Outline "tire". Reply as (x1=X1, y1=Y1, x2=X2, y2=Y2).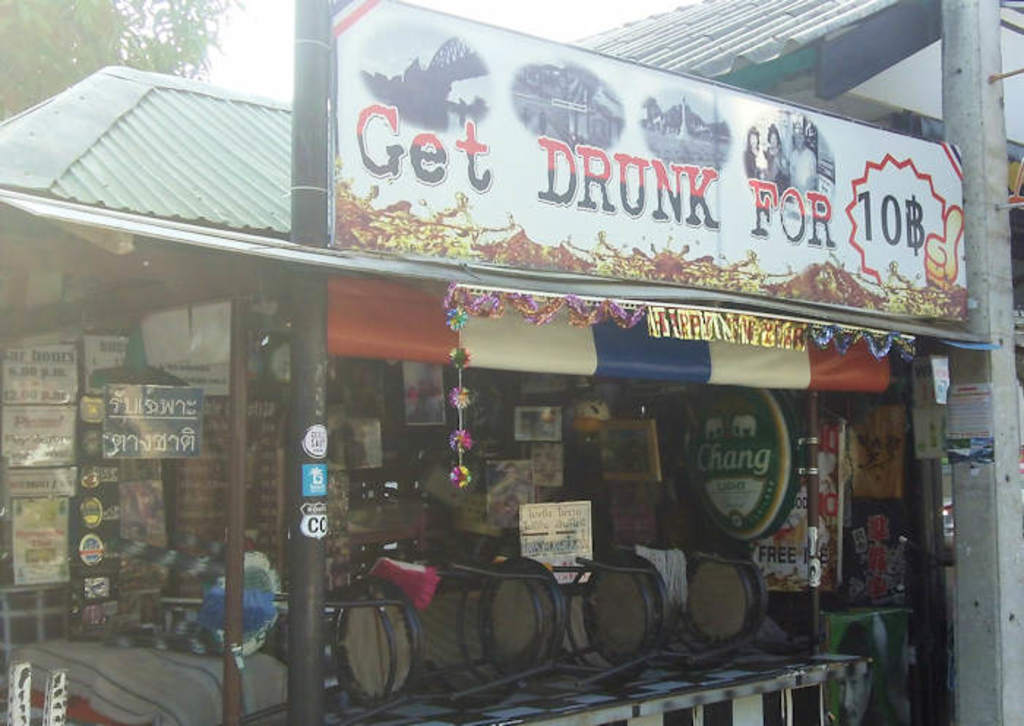
(x1=331, y1=575, x2=426, y2=710).
